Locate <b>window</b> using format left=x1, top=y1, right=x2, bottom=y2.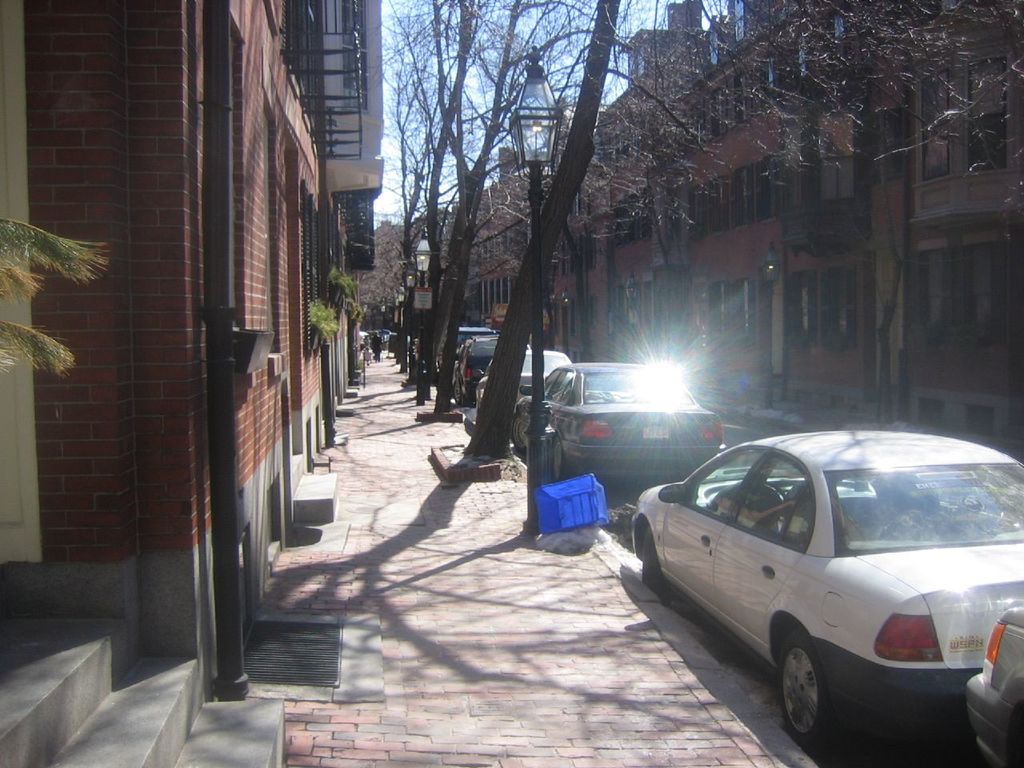
left=751, top=158, right=785, bottom=218.
